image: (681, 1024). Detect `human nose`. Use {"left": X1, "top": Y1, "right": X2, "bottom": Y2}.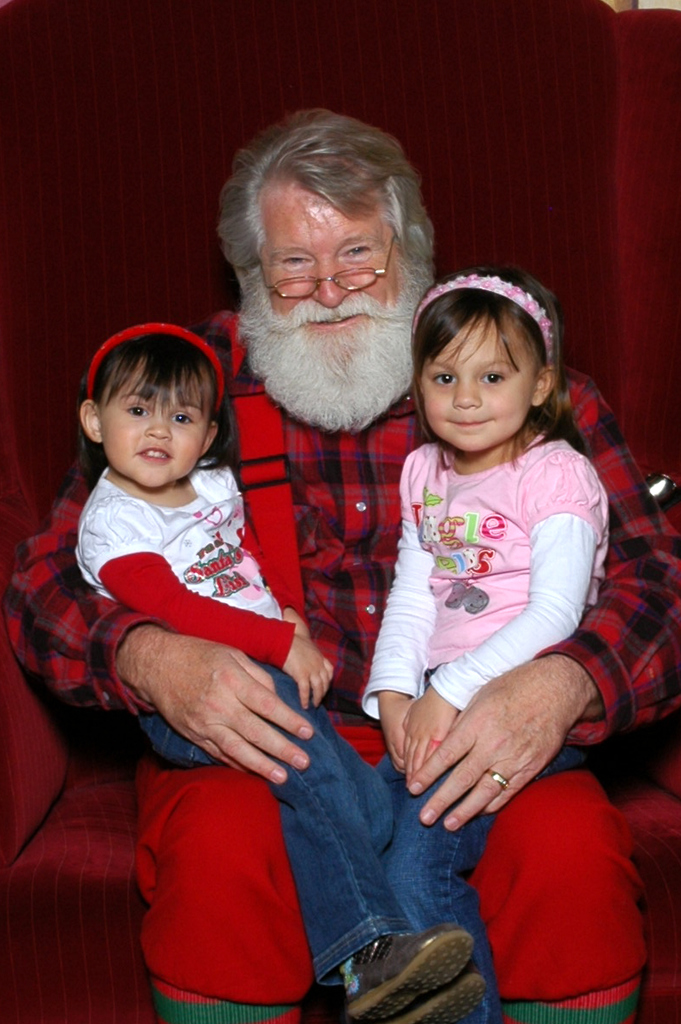
{"left": 308, "top": 258, "right": 343, "bottom": 308}.
